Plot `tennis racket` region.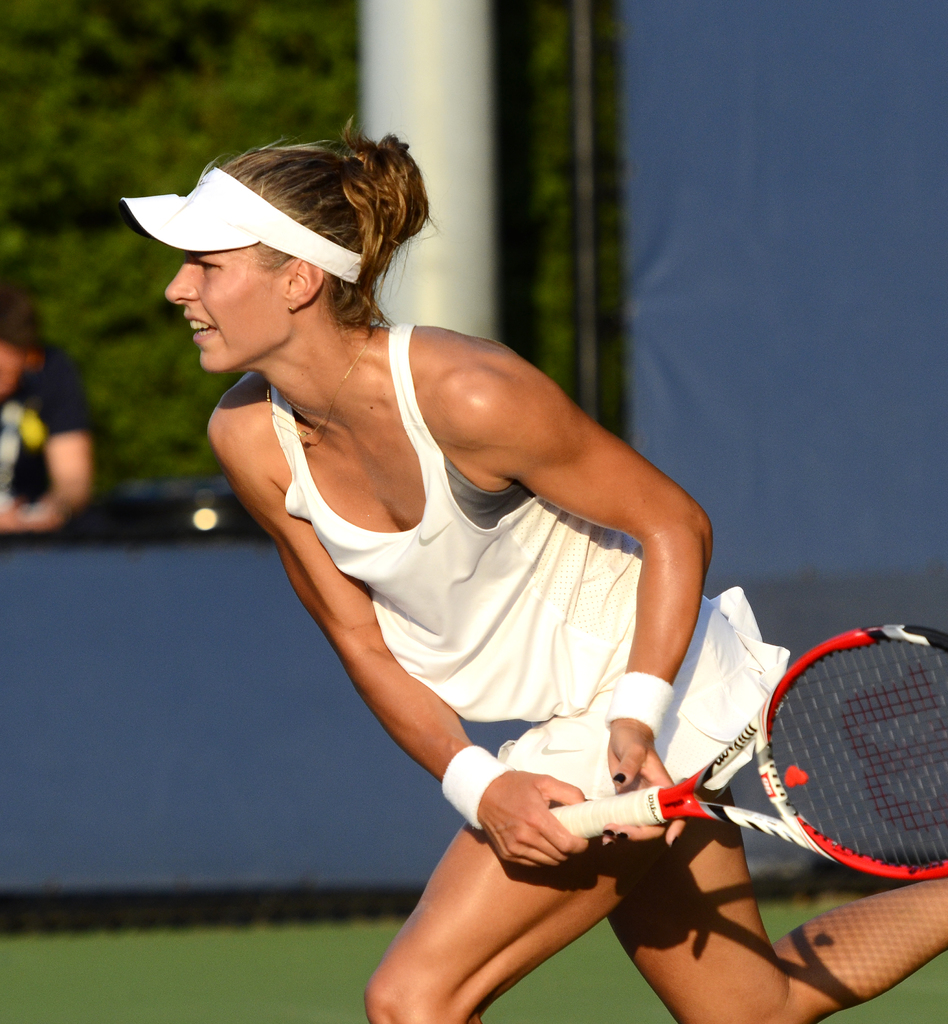
Plotted at x1=546, y1=619, x2=947, y2=886.
